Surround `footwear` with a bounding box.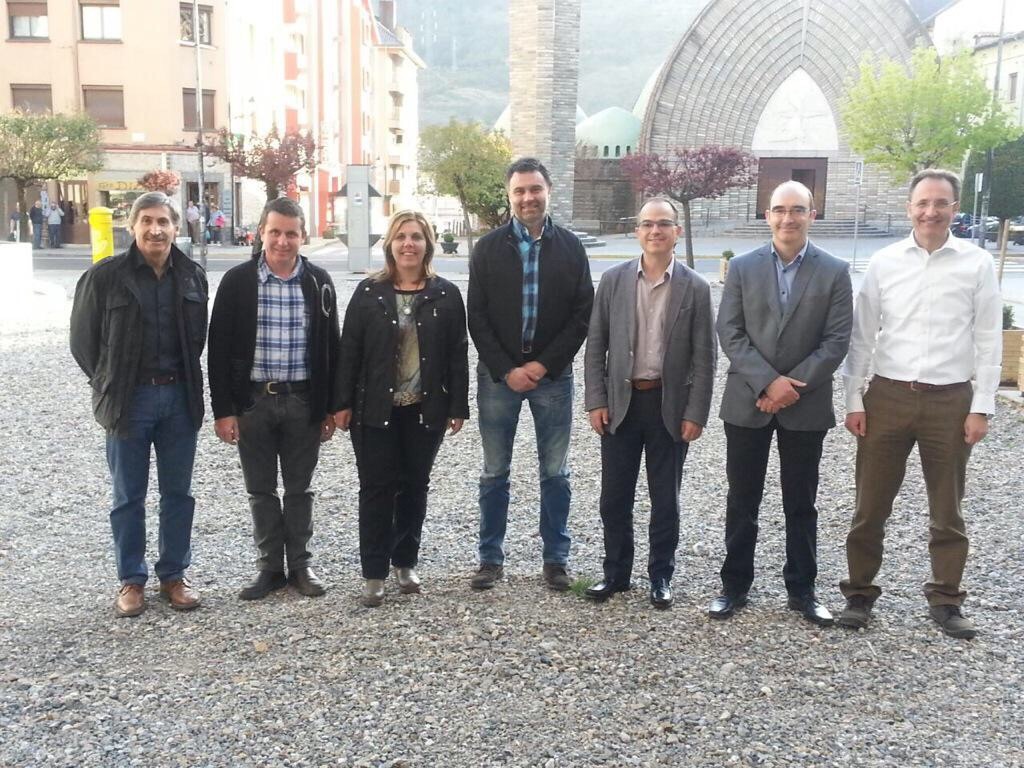
(789,594,835,622).
